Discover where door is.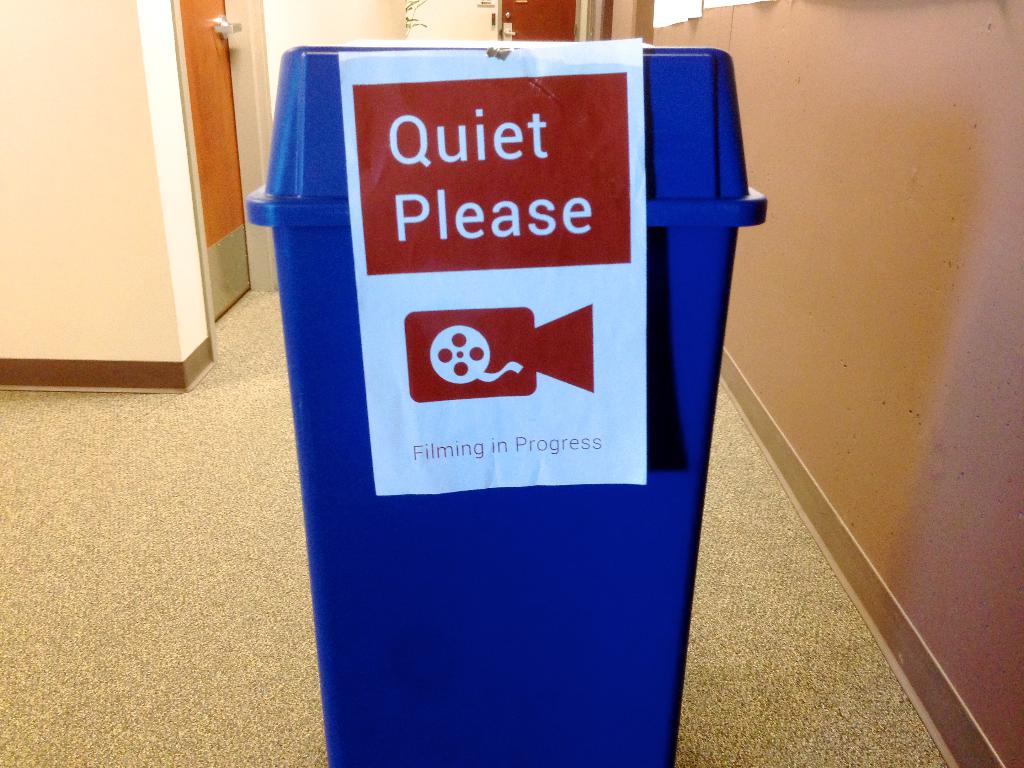
Discovered at 494, 0, 575, 47.
